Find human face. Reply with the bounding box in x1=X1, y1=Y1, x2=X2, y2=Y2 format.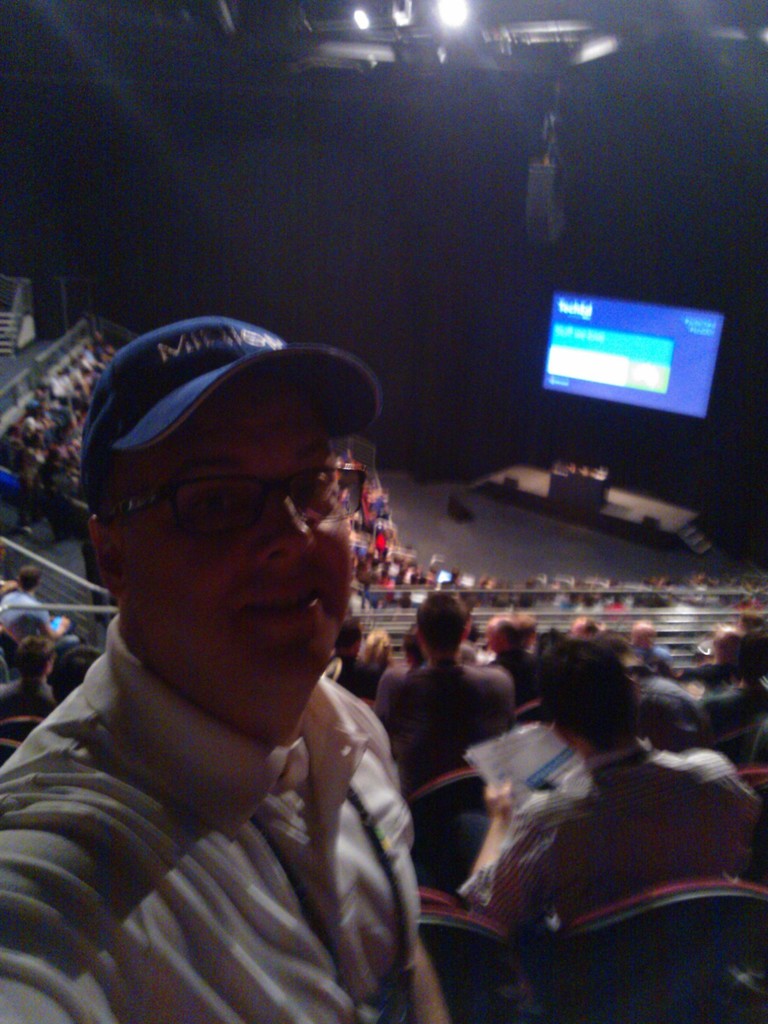
x1=117, y1=367, x2=352, y2=682.
